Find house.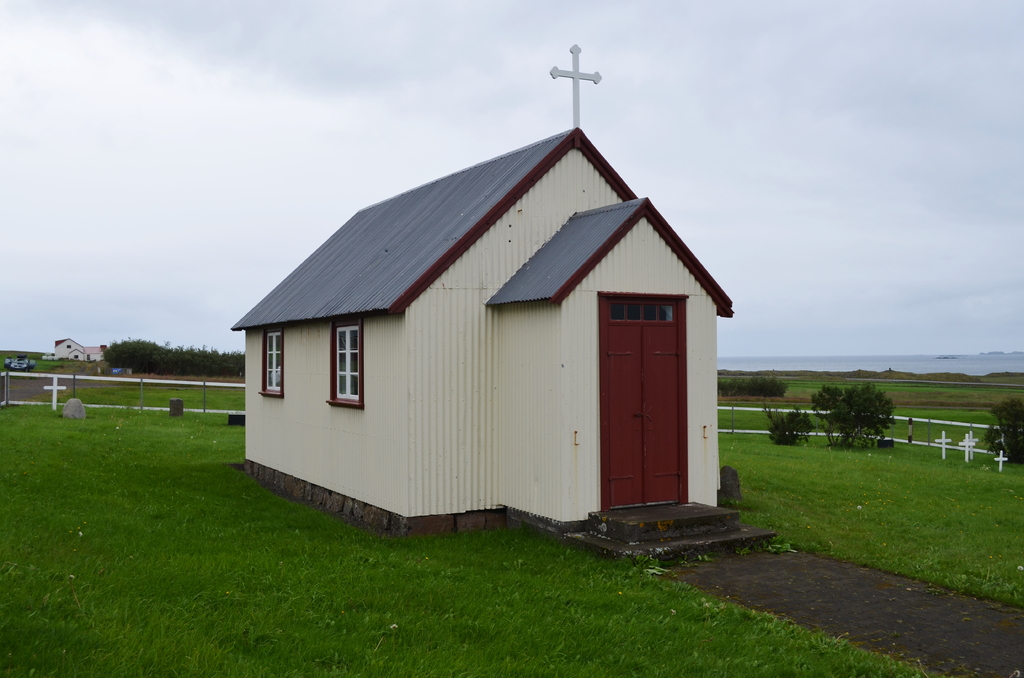
rect(272, 76, 724, 562).
